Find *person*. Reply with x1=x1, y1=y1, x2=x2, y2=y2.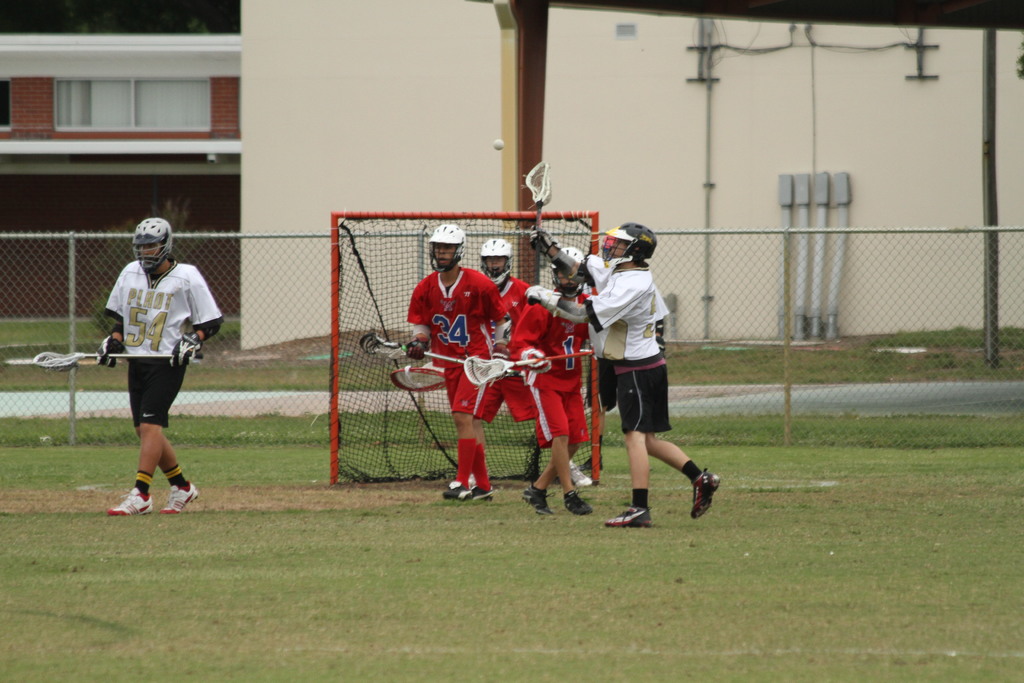
x1=516, y1=255, x2=593, y2=522.
